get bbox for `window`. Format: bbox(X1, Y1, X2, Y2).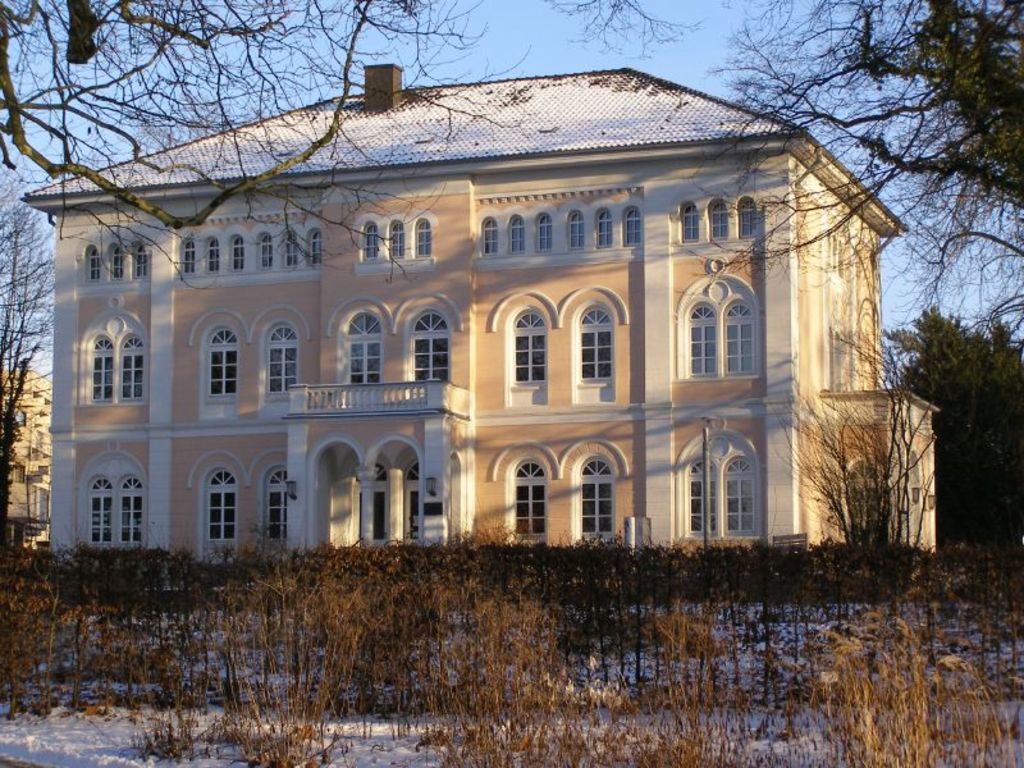
bbox(484, 206, 504, 253).
